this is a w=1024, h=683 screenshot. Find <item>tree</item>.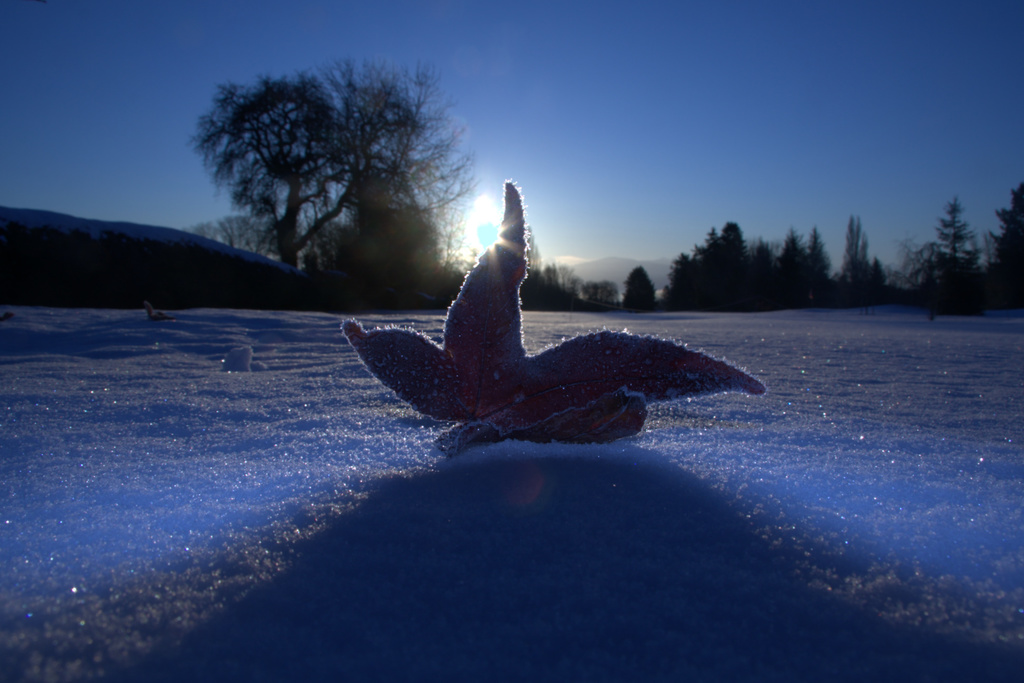
Bounding box: {"left": 987, "top": 188, "right": 1023, "bottom": 309}.
